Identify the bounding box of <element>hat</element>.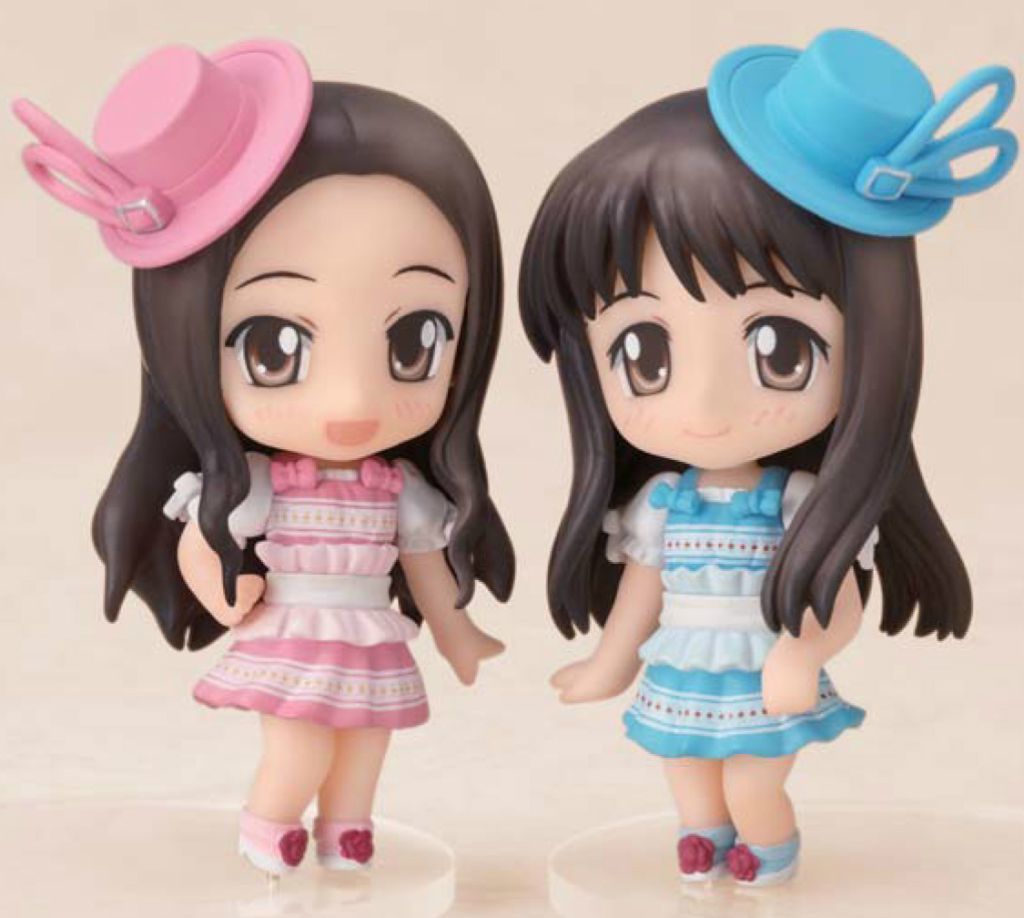
BBox(10, 37, 313, 270).
